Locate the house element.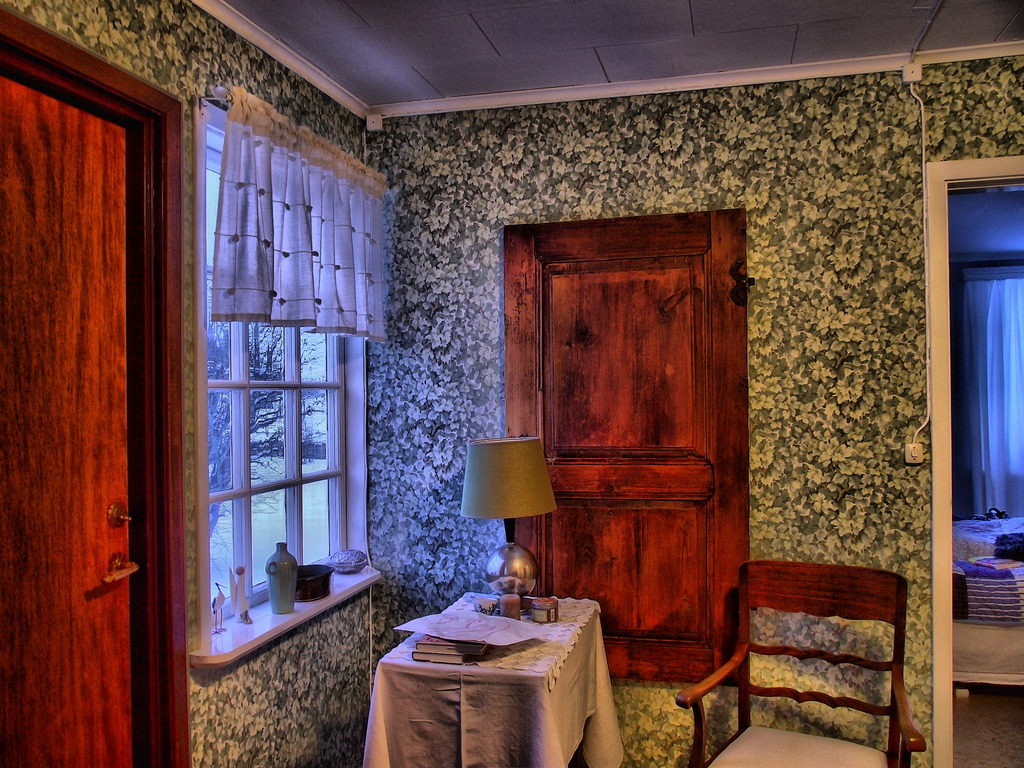
Element bbox: 54 6 1006 767.
